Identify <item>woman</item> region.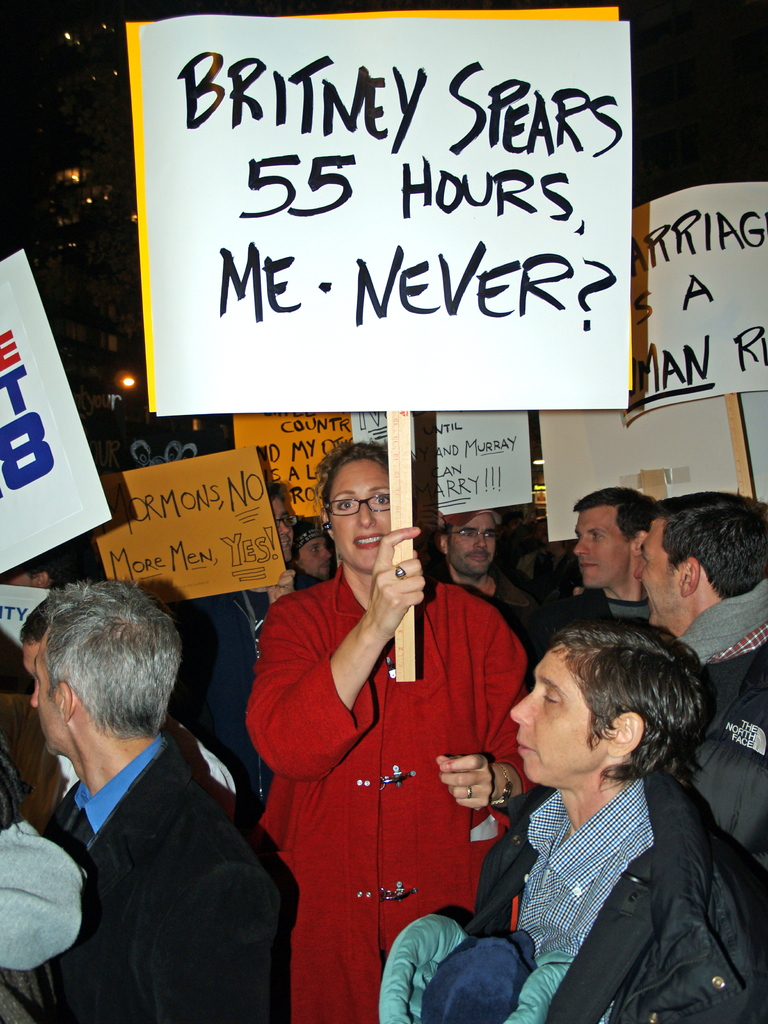
Region: region(247, 451, 523, 1022).
